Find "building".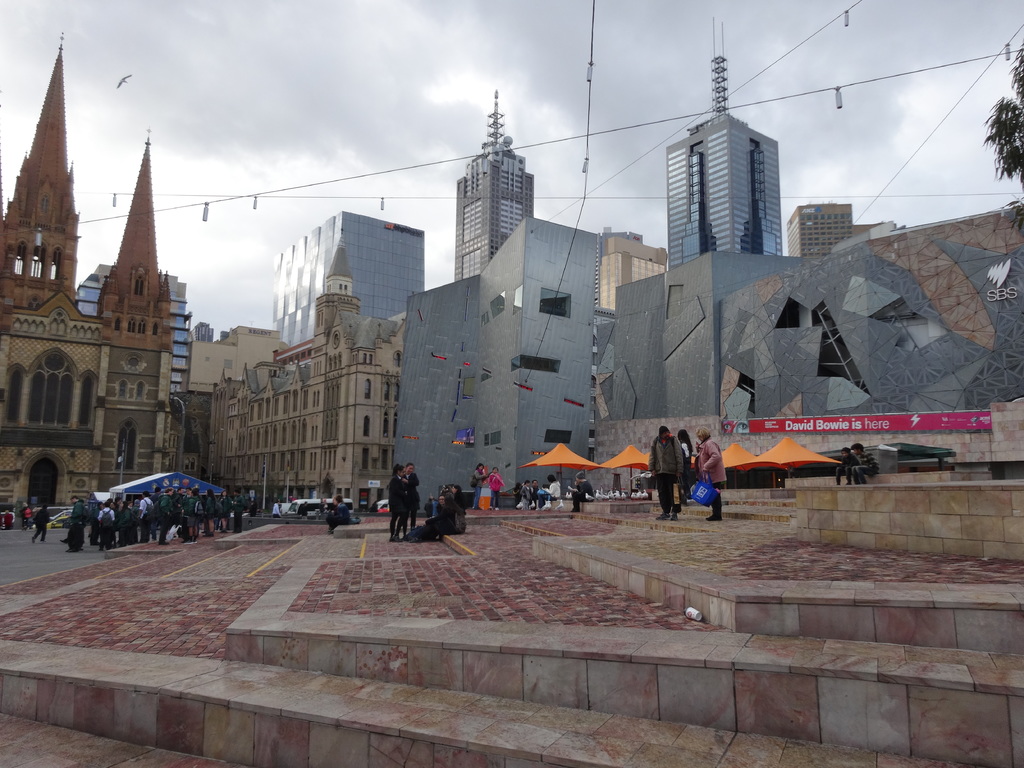
[79,261,195,392].
